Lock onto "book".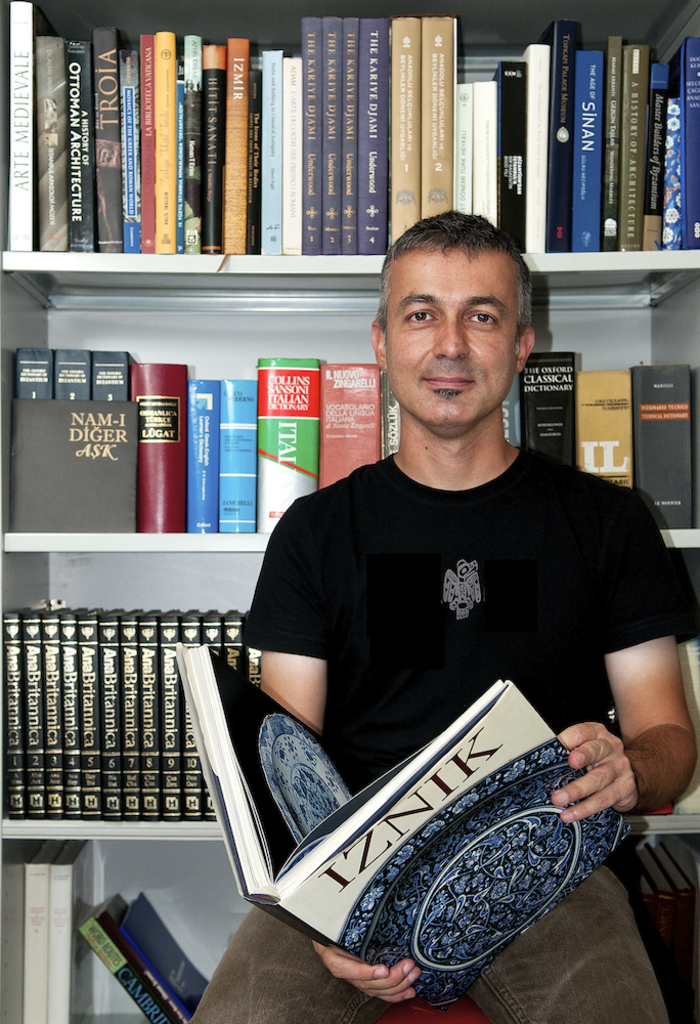
Locked: rect(627, 368, 699, 525).
